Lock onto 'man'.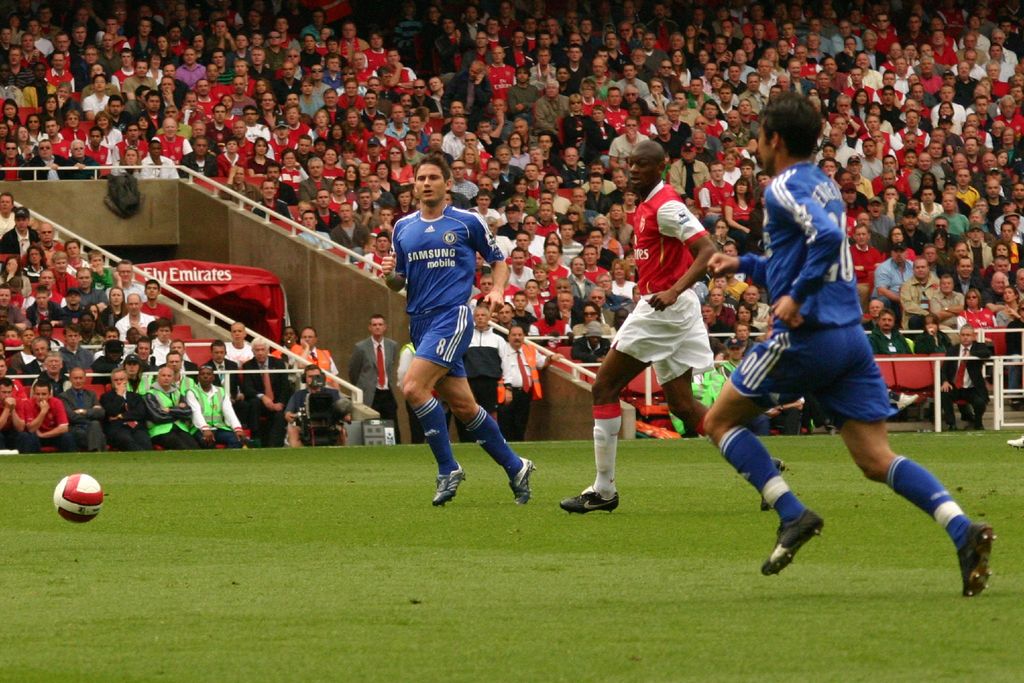
Locked: region(255, 158, 296, 202).
